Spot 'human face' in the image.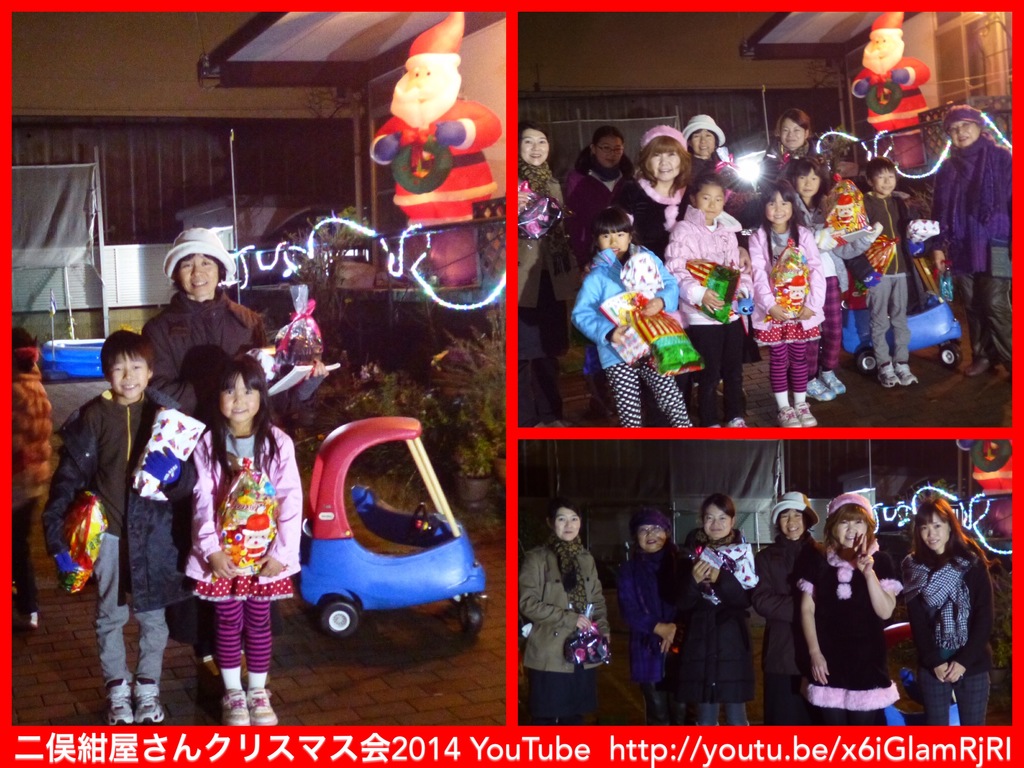
'human face' found at box=[689, 132, 716, 161].
